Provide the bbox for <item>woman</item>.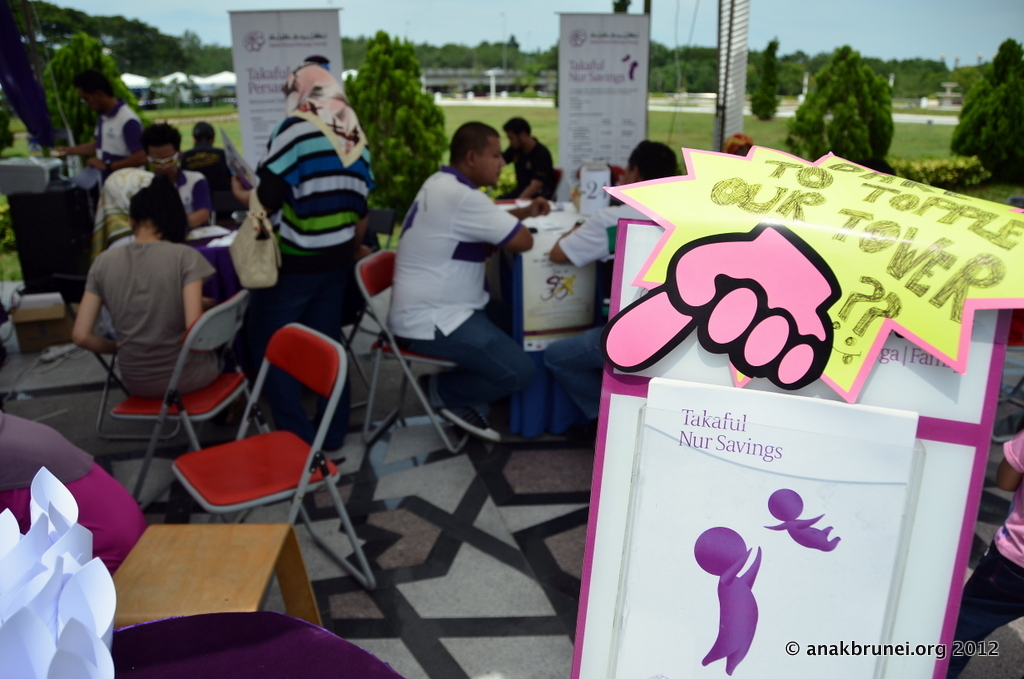
[248,57,376,335].
